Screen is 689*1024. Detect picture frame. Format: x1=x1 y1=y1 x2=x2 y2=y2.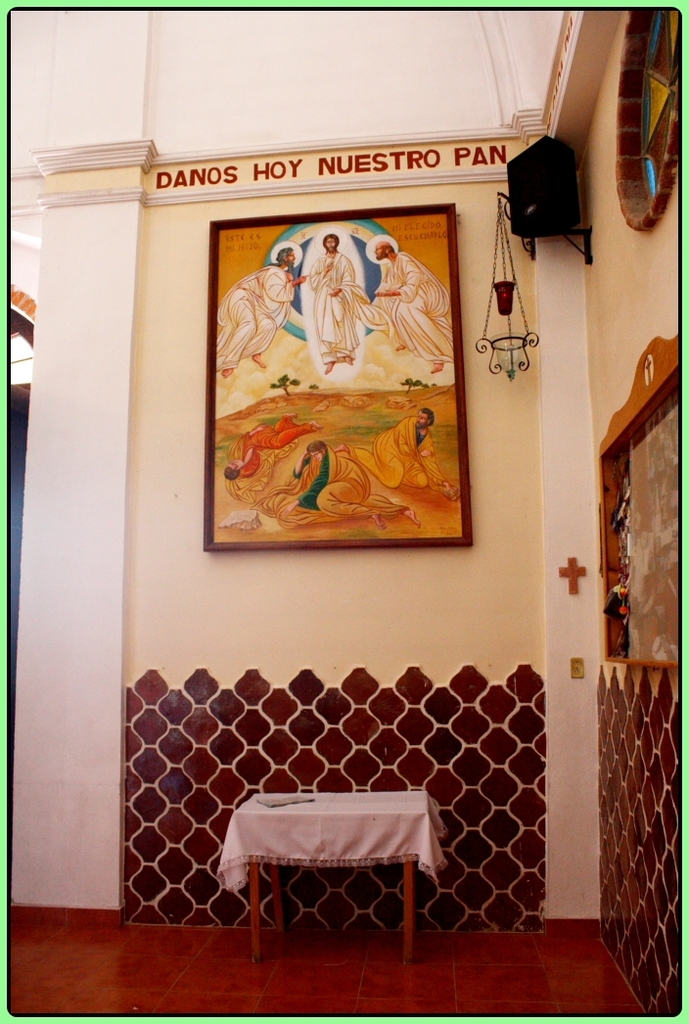
x1=201 y1=200 x2=468 y2=552.
